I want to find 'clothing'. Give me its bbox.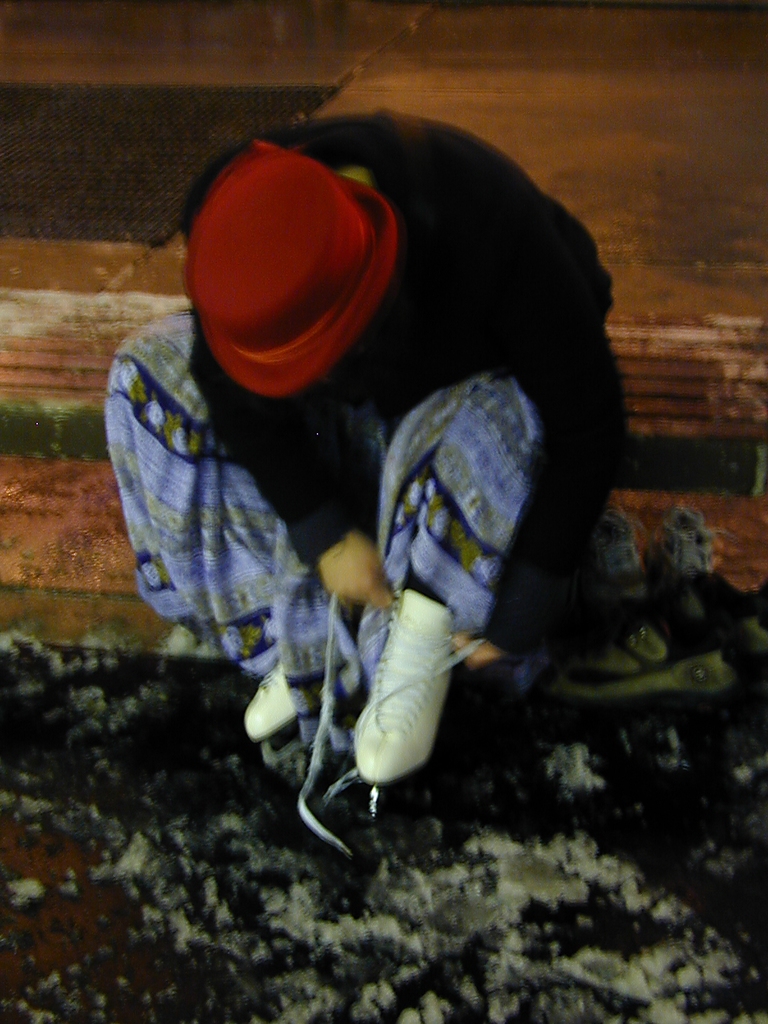
[left=186, top=60, right=602, bottom=850].
